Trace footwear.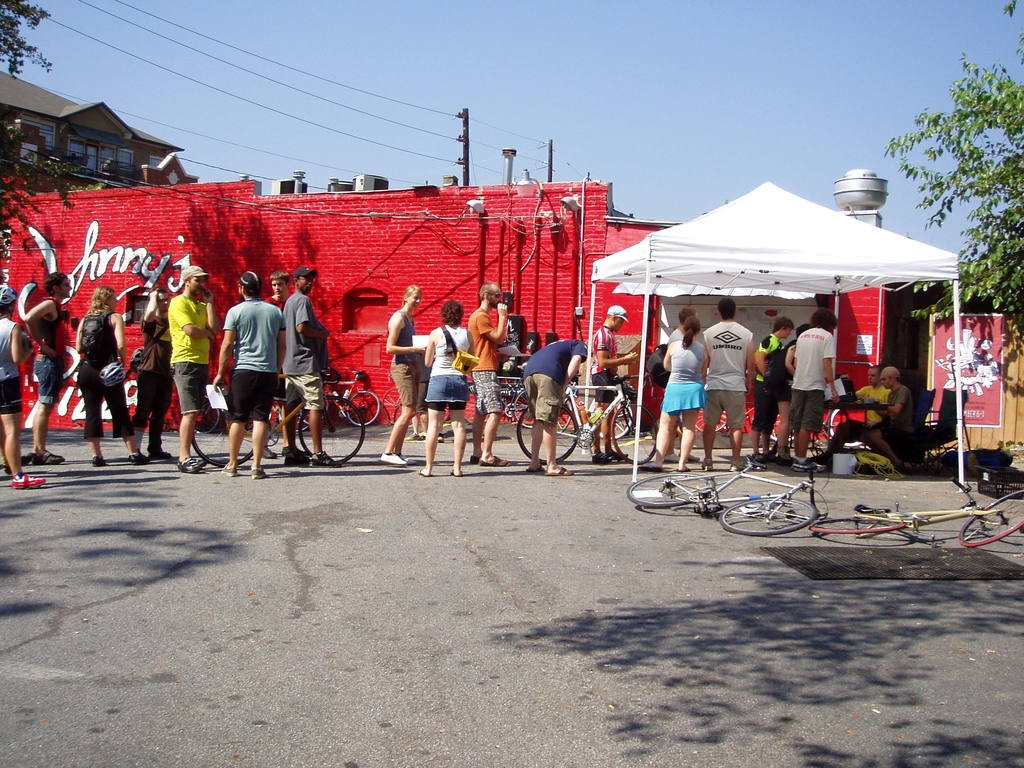
Traced to locate(728, 460, 746, 474).
